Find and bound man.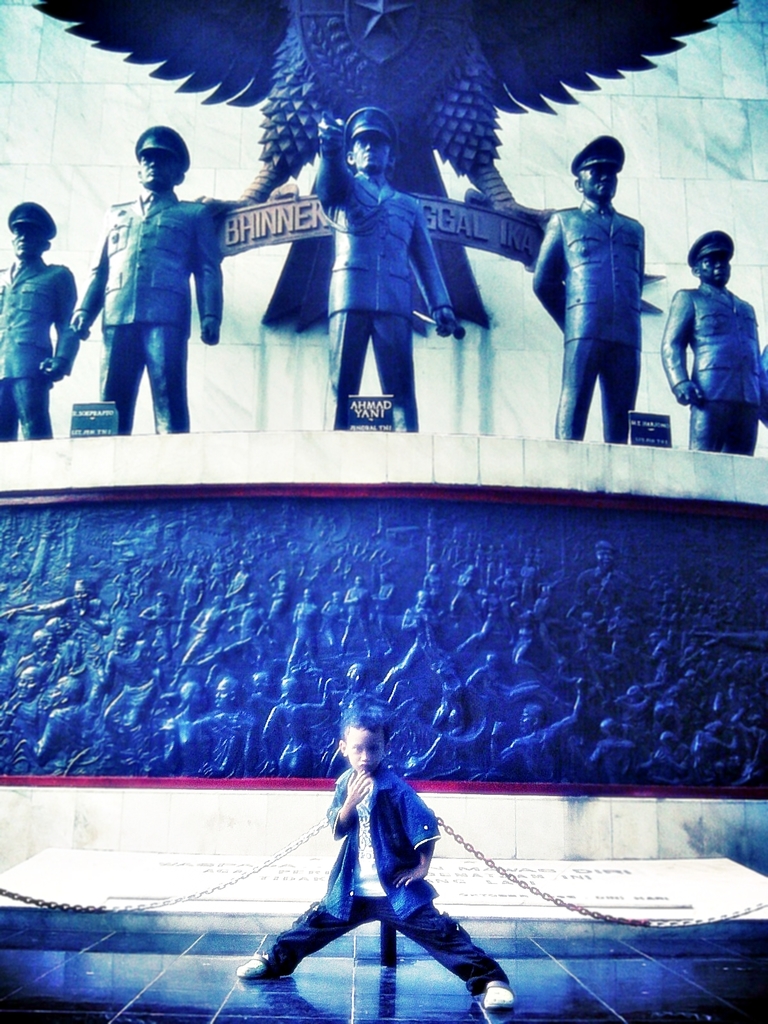
Bound: 0:200:79:441.
